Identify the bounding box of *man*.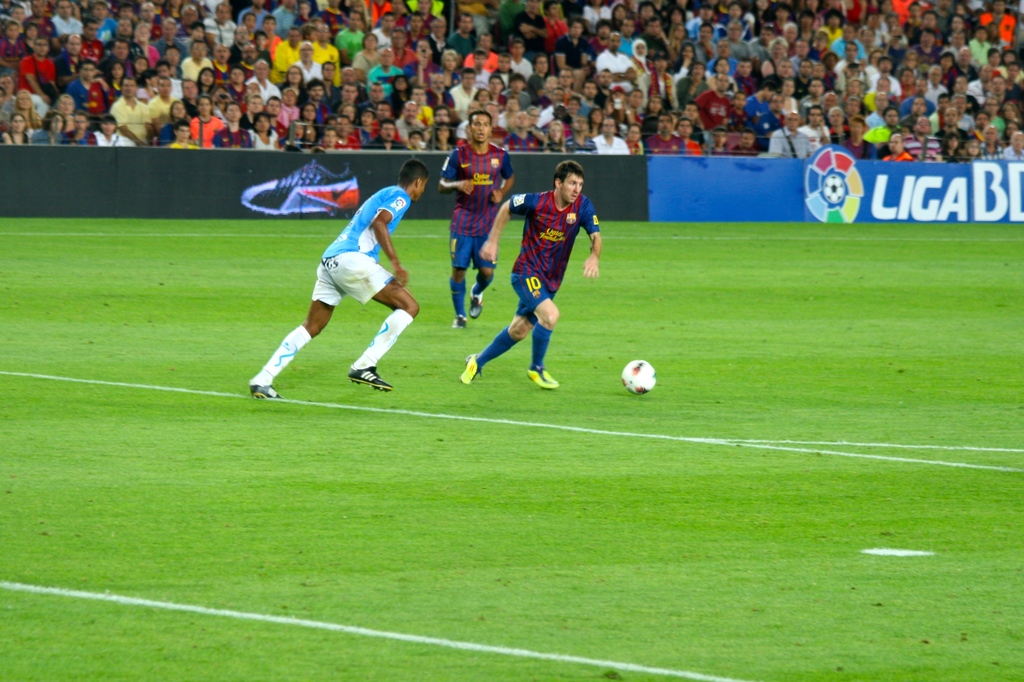
<bbox>269, 25, 299, 95</bbox>.
